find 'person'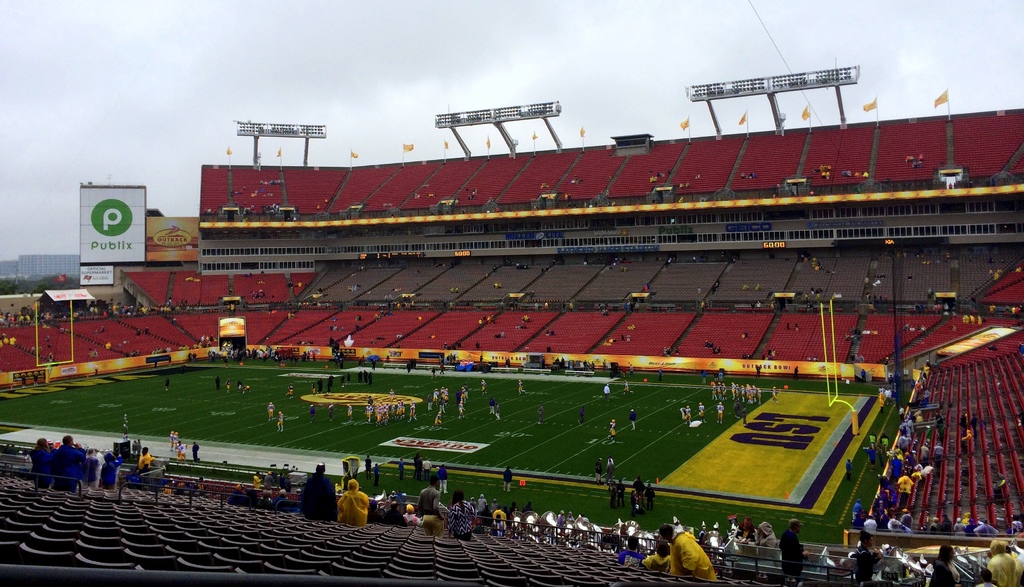
BBox(662, 372, 664, 379)
